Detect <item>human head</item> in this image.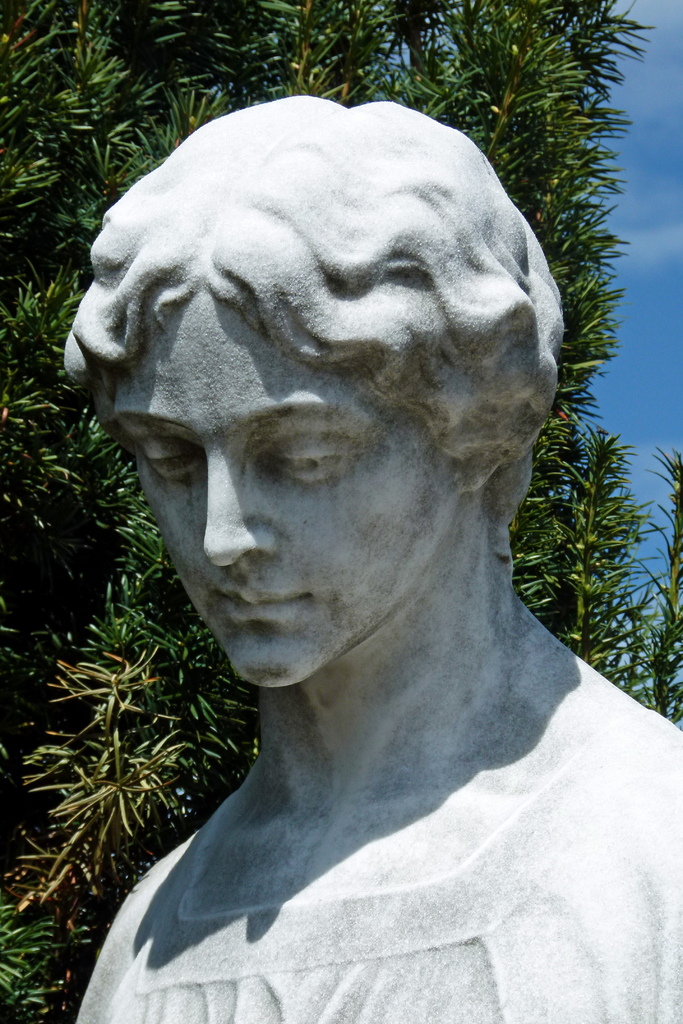
Detection: region(81, 86, 554, 686).
